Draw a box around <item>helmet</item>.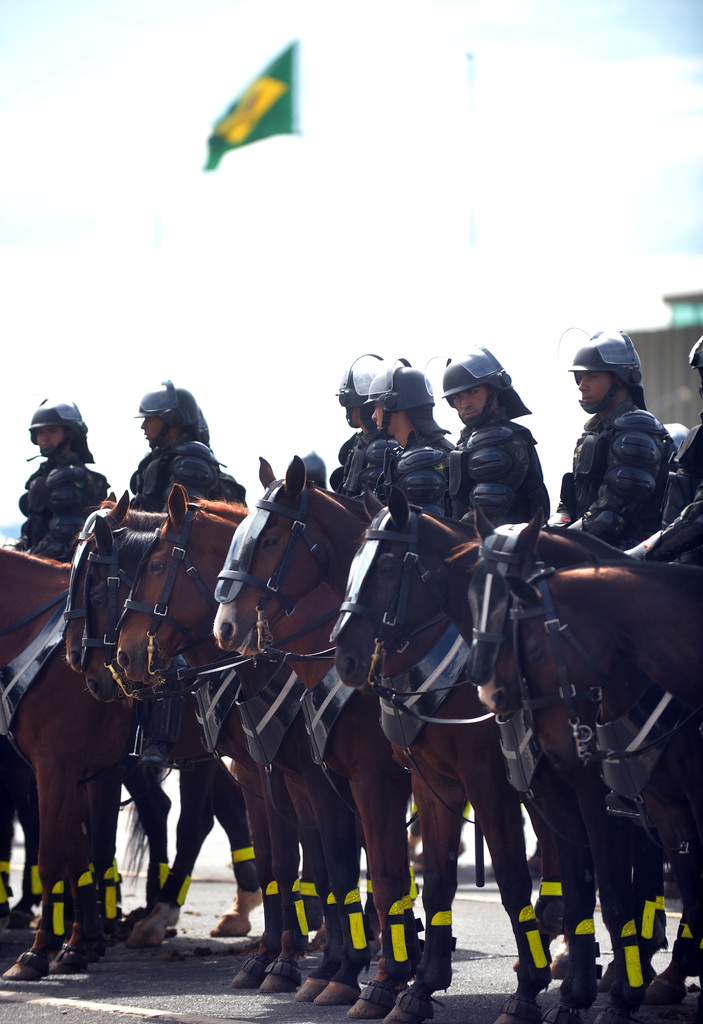
region(437, 344, 524, 424).
